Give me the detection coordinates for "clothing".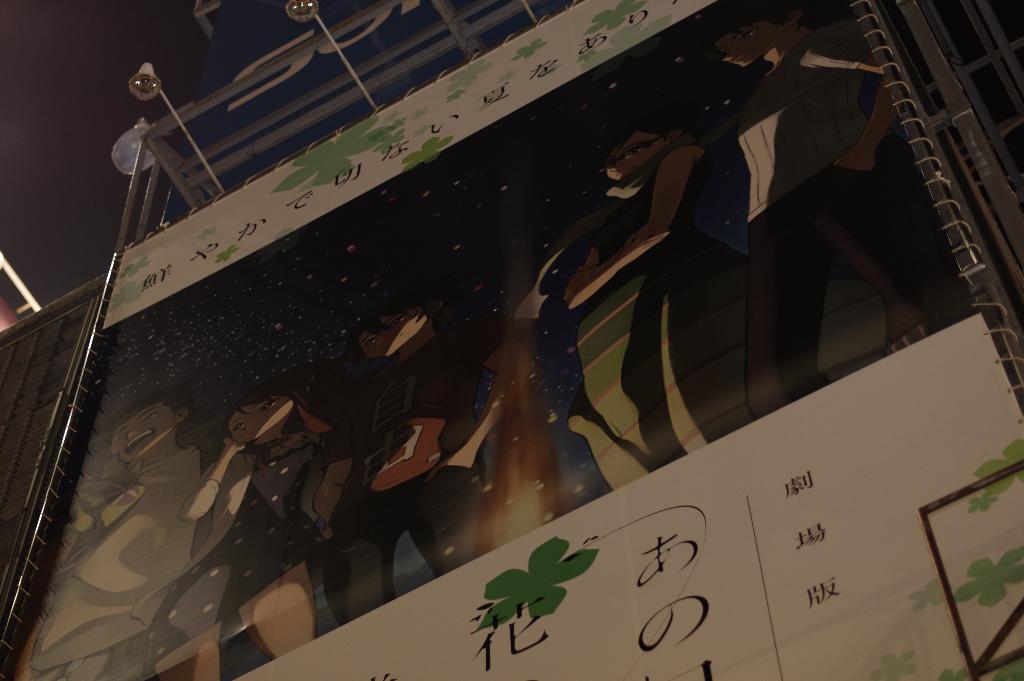
left=318, top=309, right=503, bottom=635.
